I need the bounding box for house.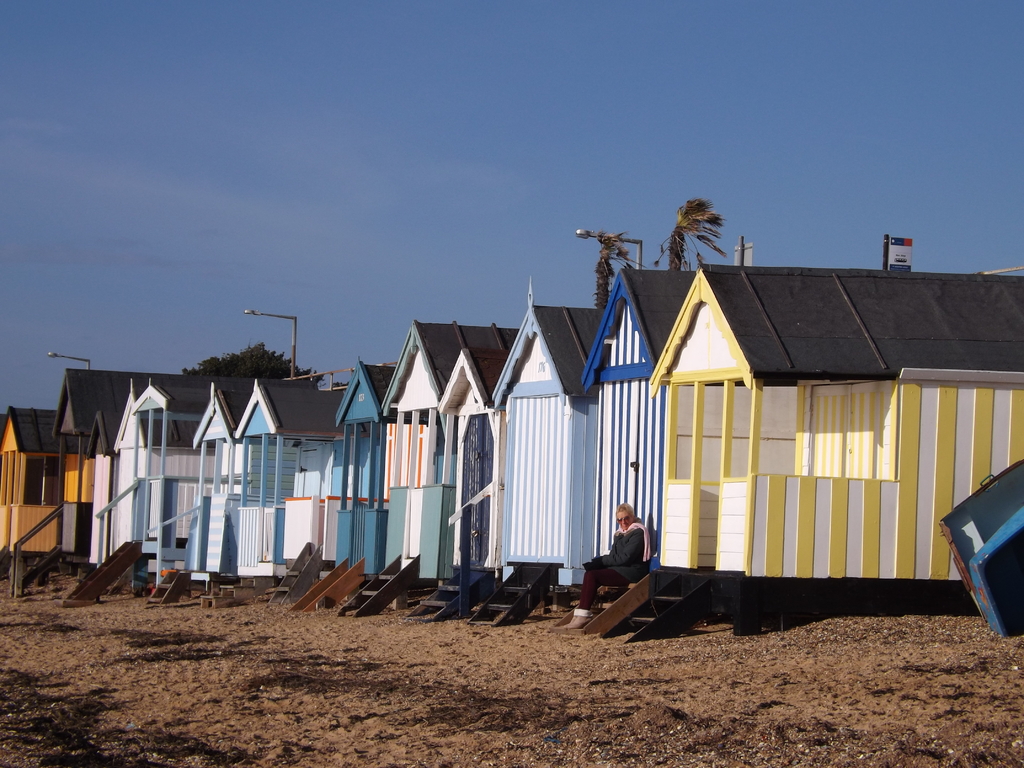
Here it is: box(375, 324, 489, 570).
